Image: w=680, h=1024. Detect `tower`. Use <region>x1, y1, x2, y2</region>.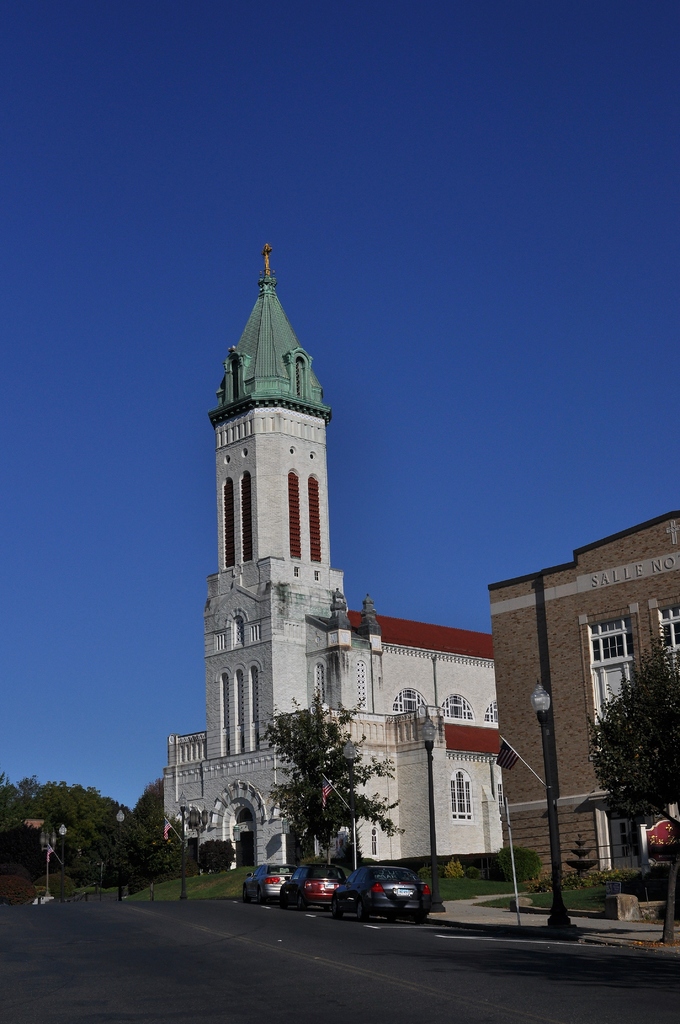
<region>133, 214, 515, 920</region>.
